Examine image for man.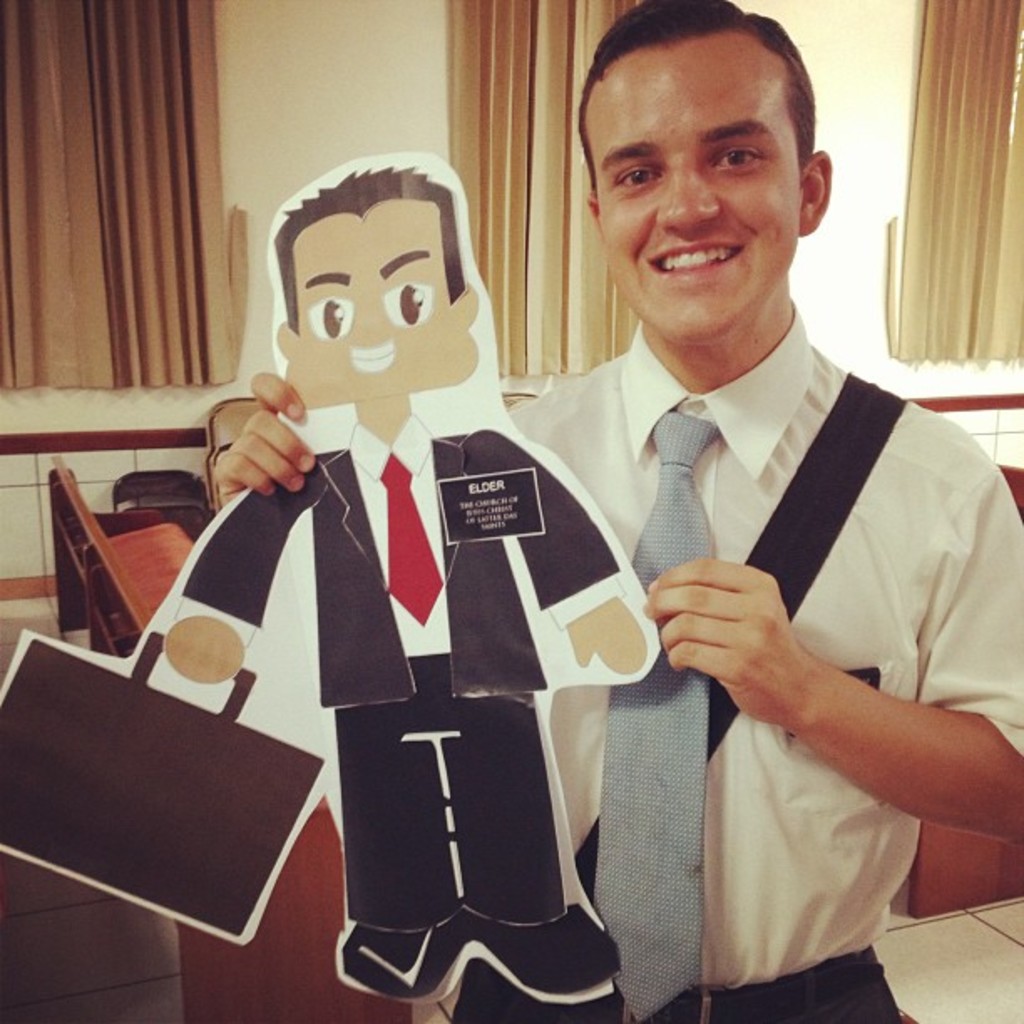
Examination result: left=219, top=0, right=1022, bottom=1022.
